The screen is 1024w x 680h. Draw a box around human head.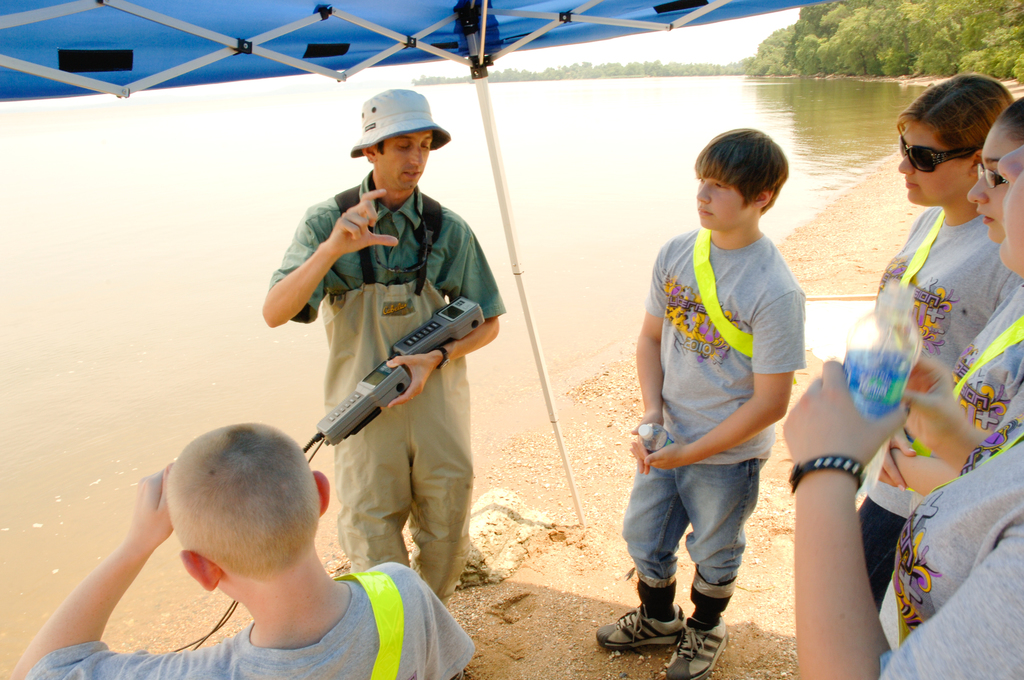
bbox(161, 423, 333, 608).
